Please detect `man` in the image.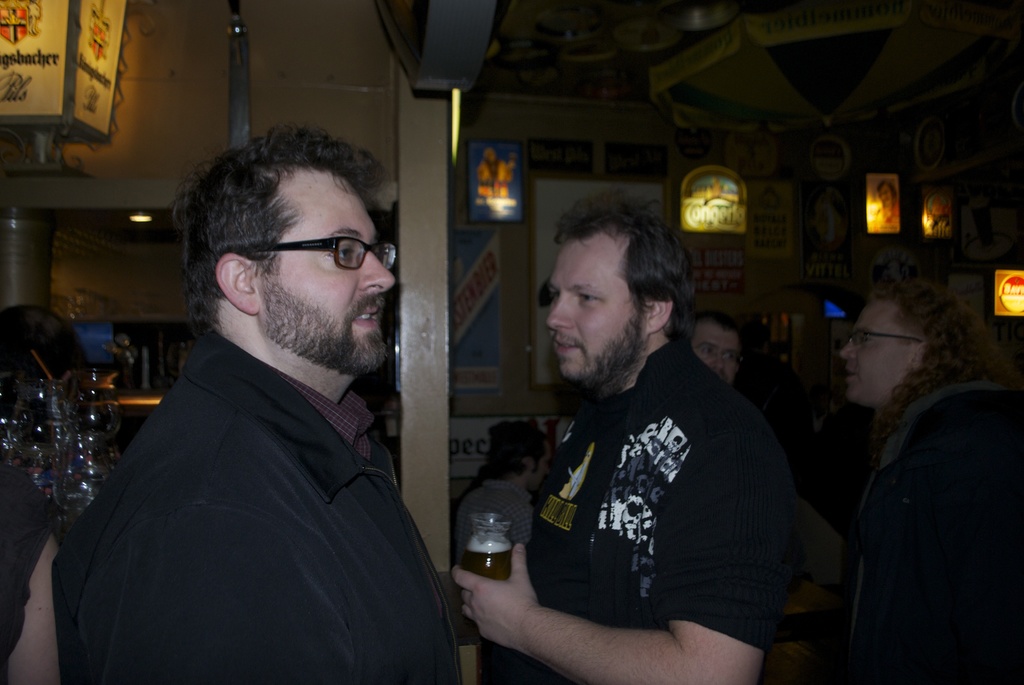
x1=458, y1=418, x2=551, y2=557.
